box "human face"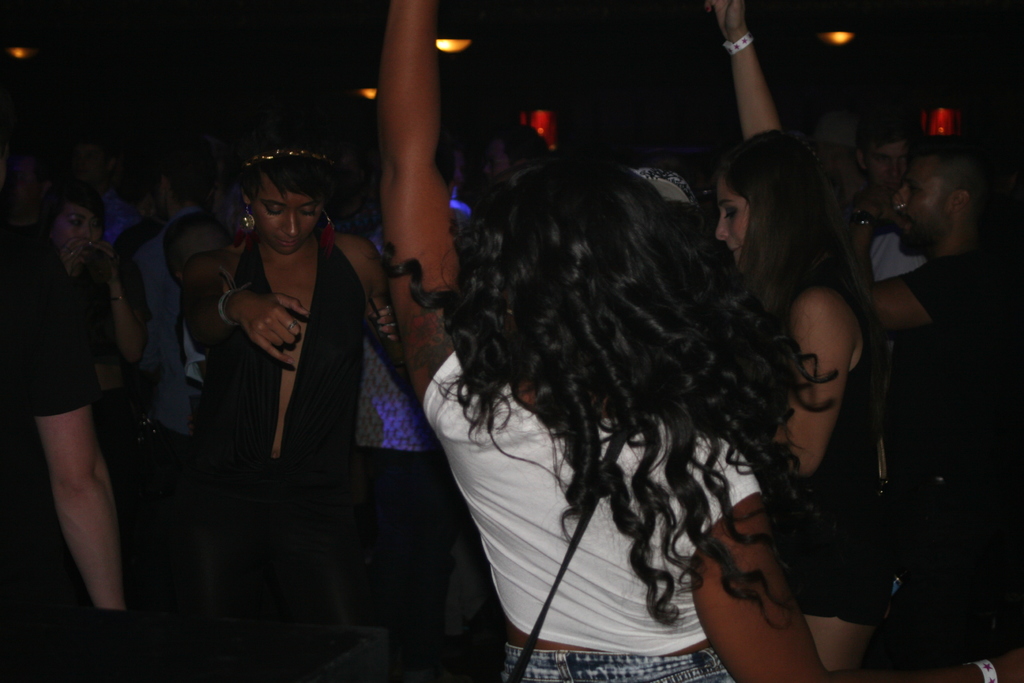
bbox=[893, 167, 941, 250]
